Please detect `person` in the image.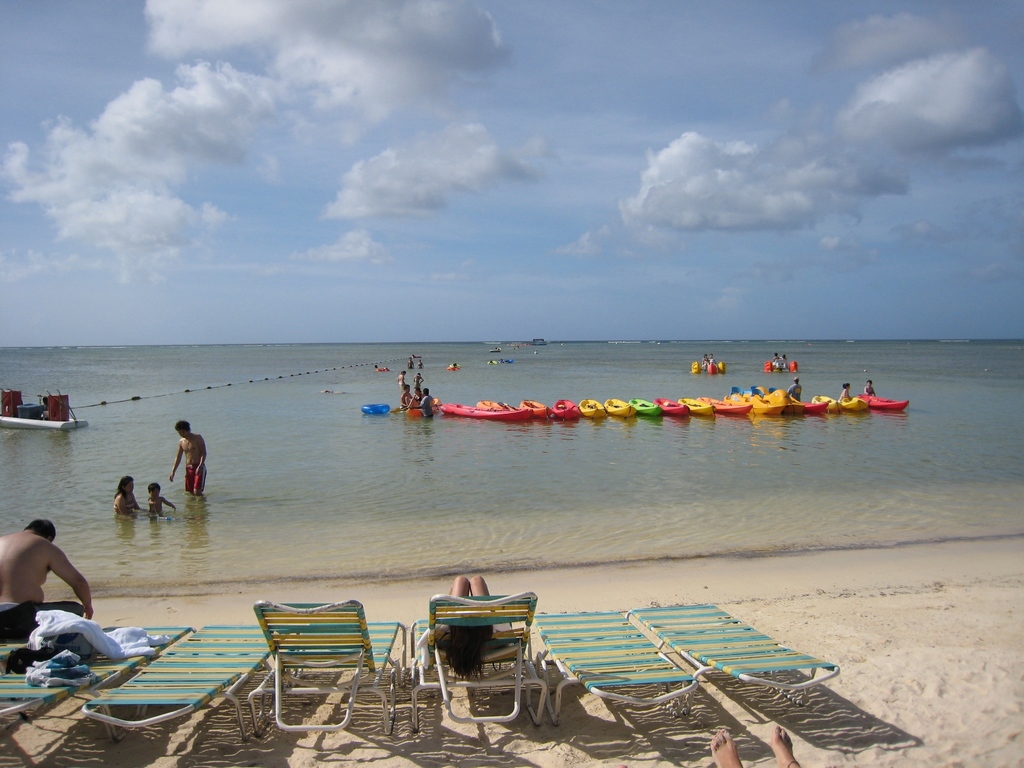
703 352 708 367.
